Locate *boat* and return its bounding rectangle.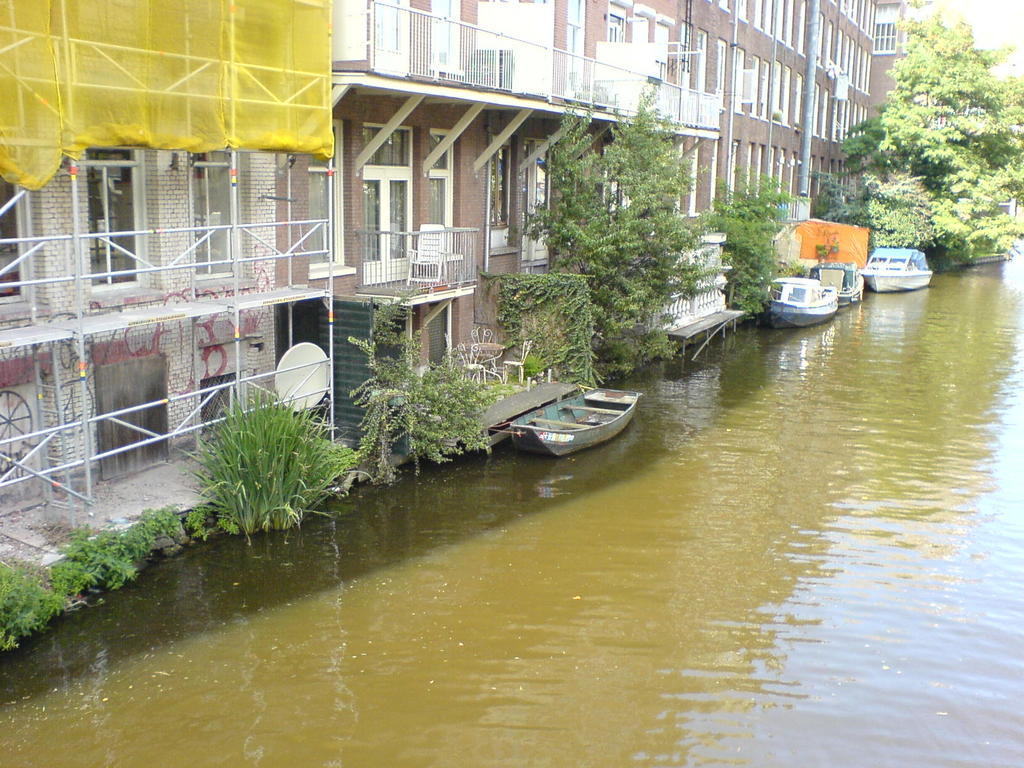
crop(767, 271, 842, 333).
